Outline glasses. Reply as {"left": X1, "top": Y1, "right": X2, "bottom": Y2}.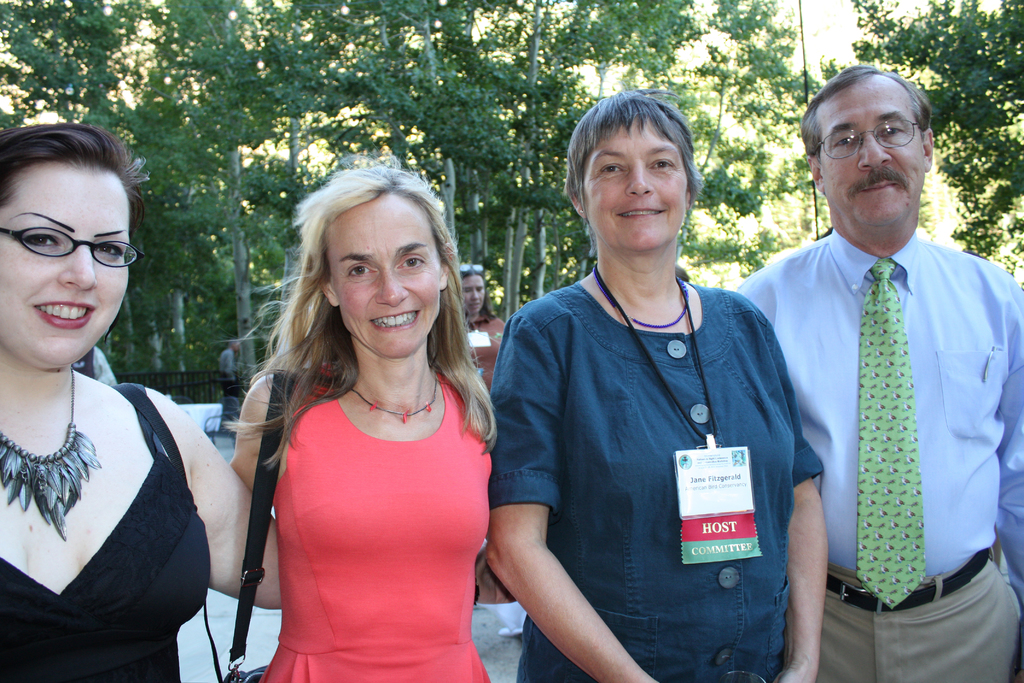
{"left": 0, "top": 215, "right": 140, "bottom": 274}.
